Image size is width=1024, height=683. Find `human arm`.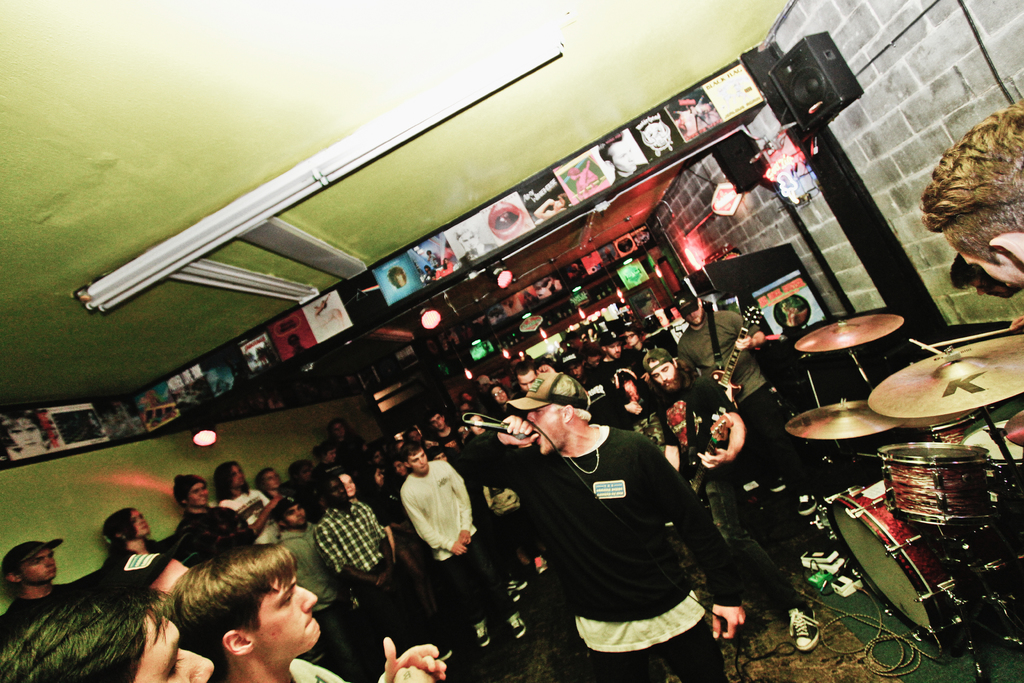
695/377/745/465.
